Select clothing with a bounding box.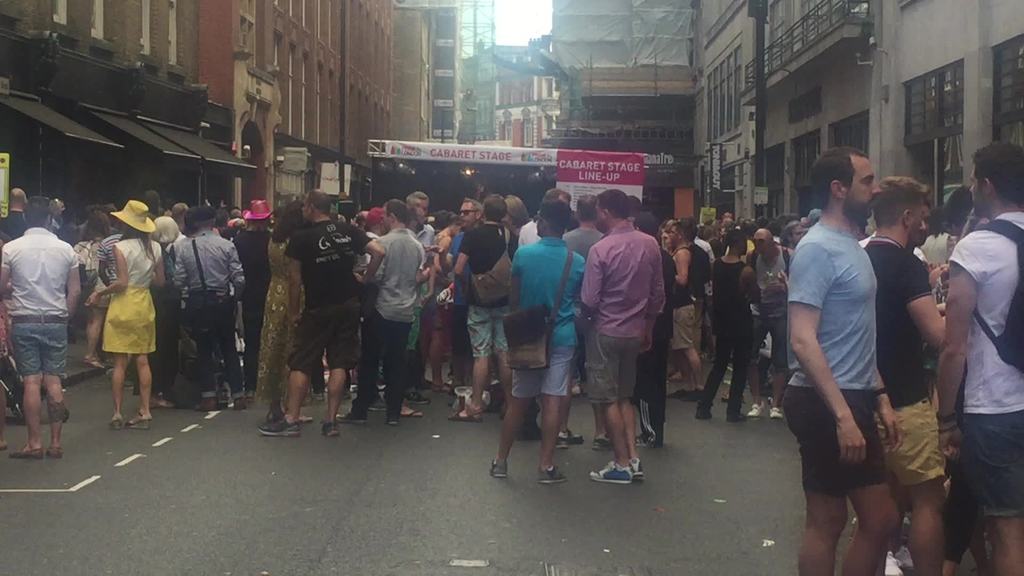
(182, 291, 248, 399).
